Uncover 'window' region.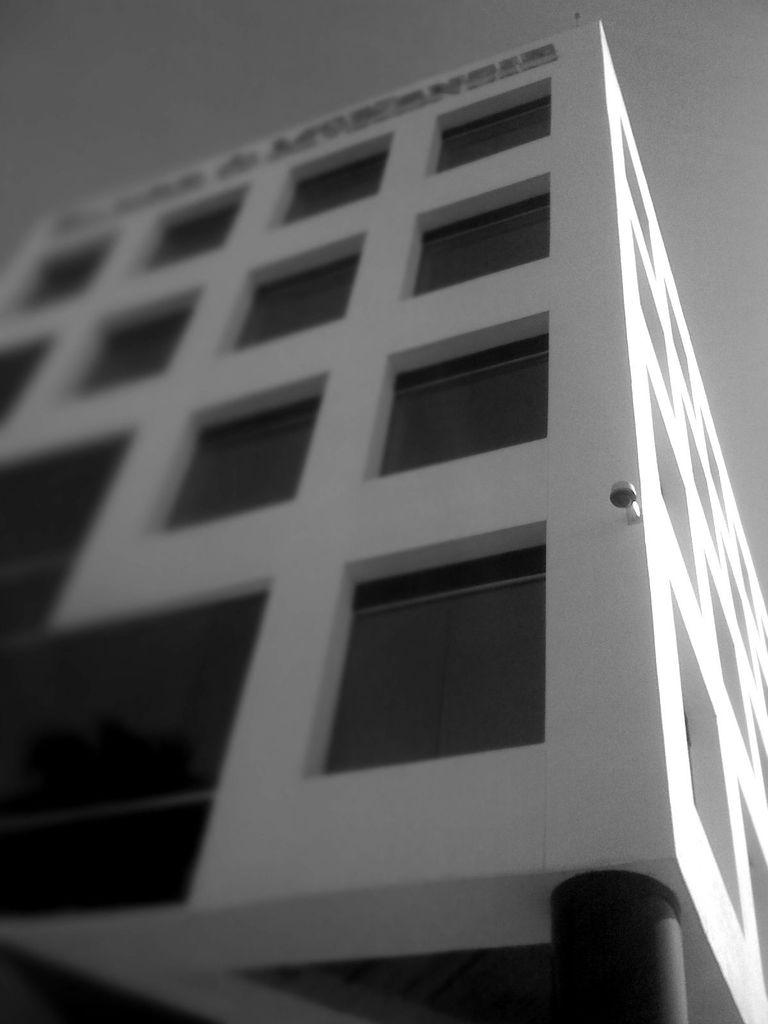
Uncovered: bbox=(76, 292, 200, 393).
